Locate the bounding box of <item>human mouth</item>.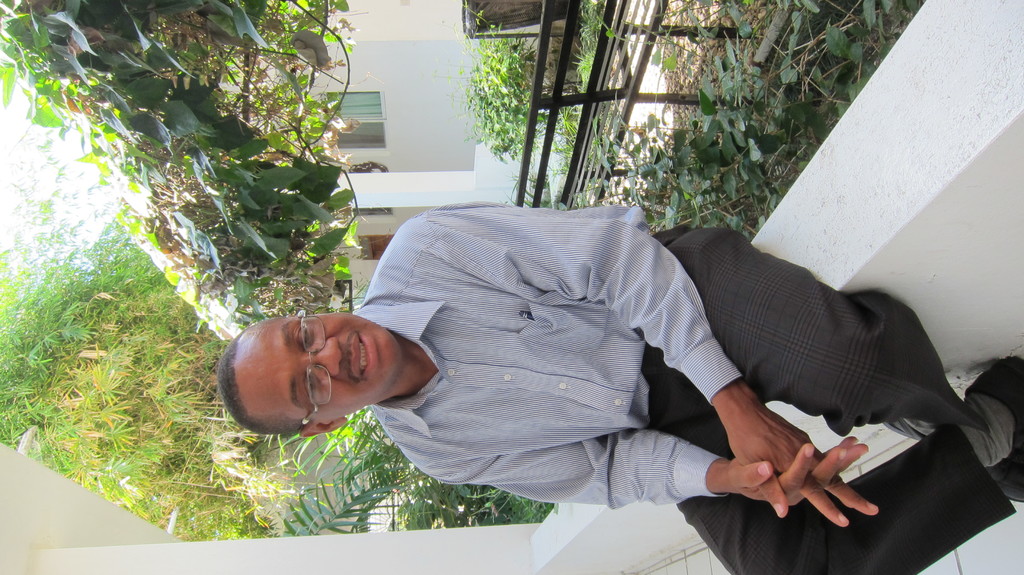
Bounding box: 353/342/367/399.
